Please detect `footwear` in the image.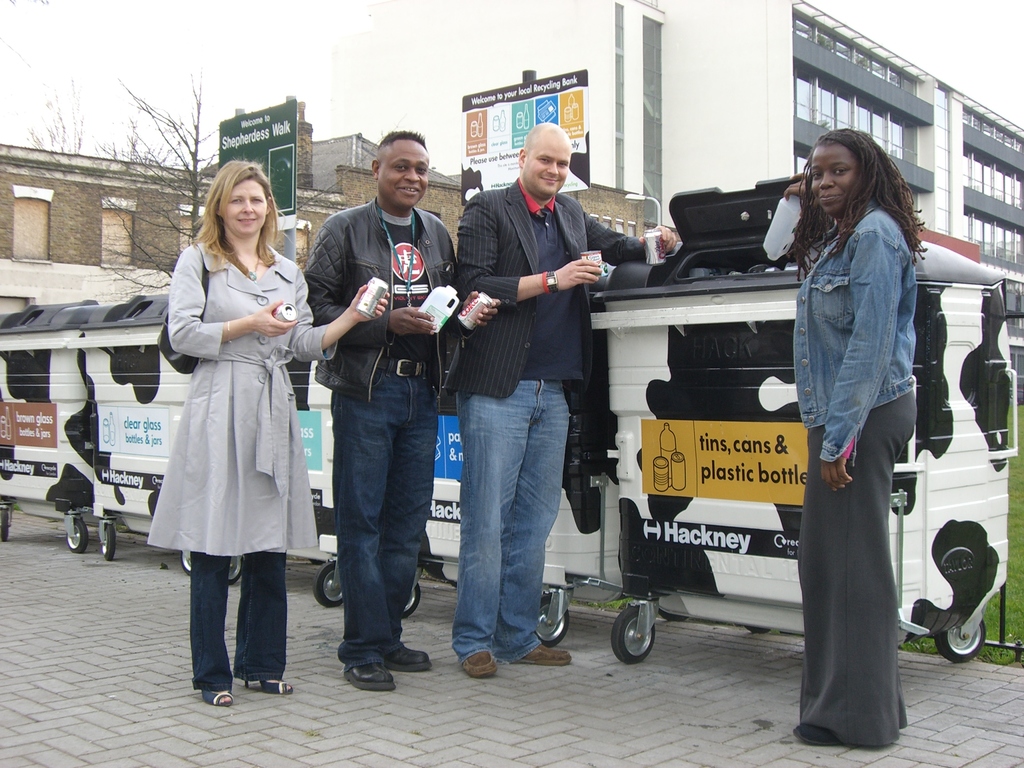
Rect(382, 643, 435, 675).
